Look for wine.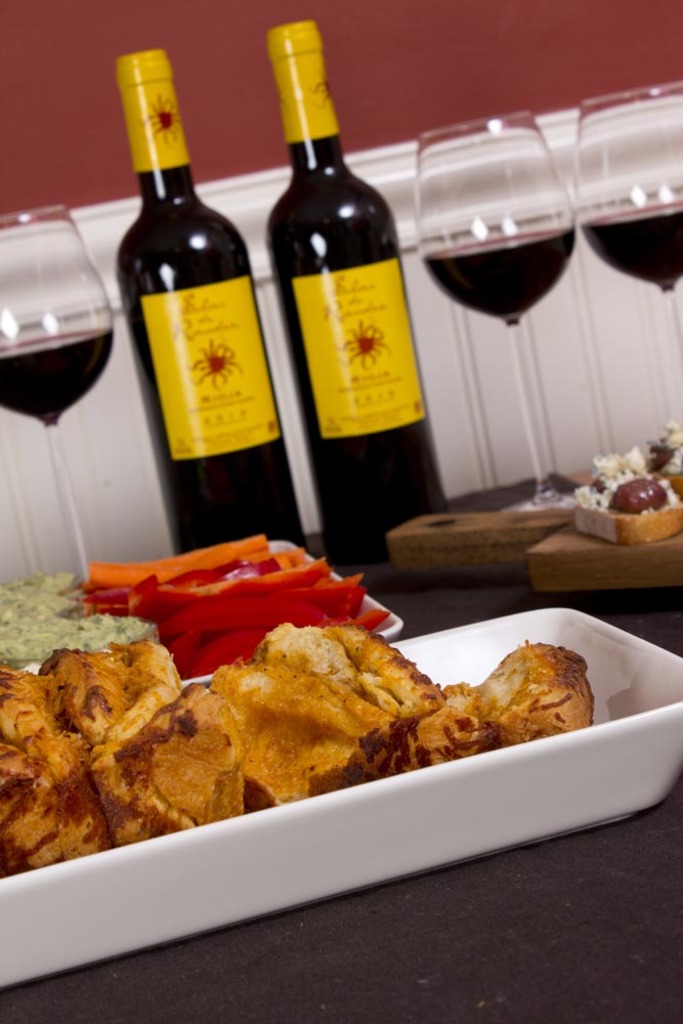
Found: rect(580, 203, 682, 290).
